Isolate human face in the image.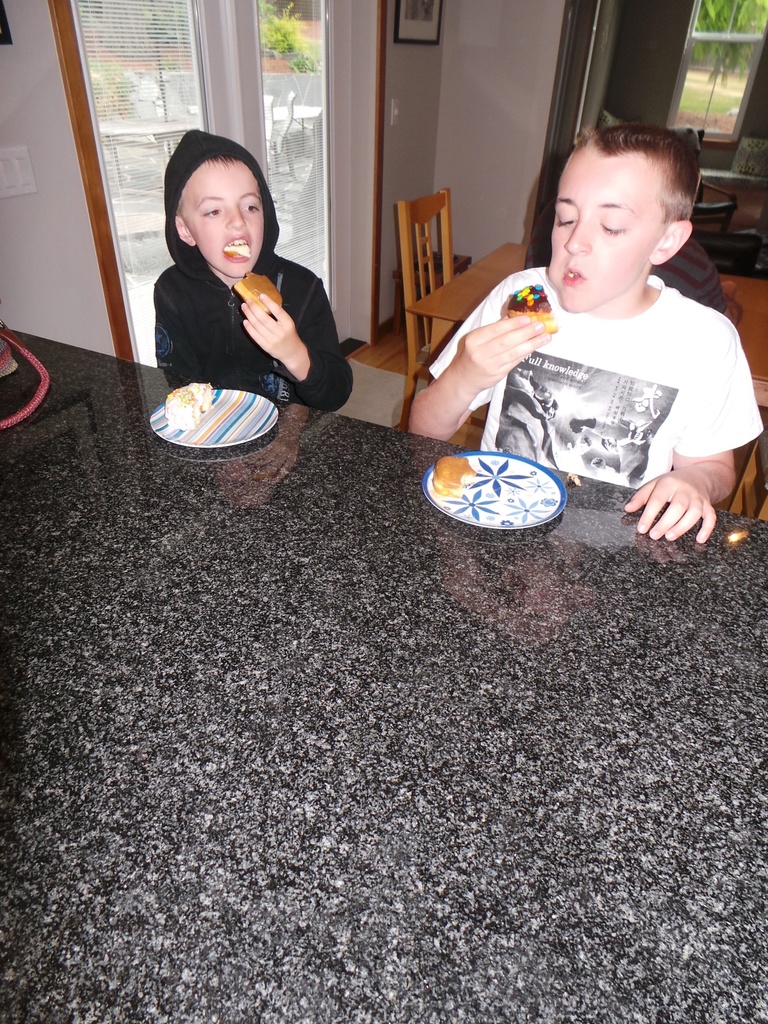
Isolated region: region(548, 147, 632, 316).
